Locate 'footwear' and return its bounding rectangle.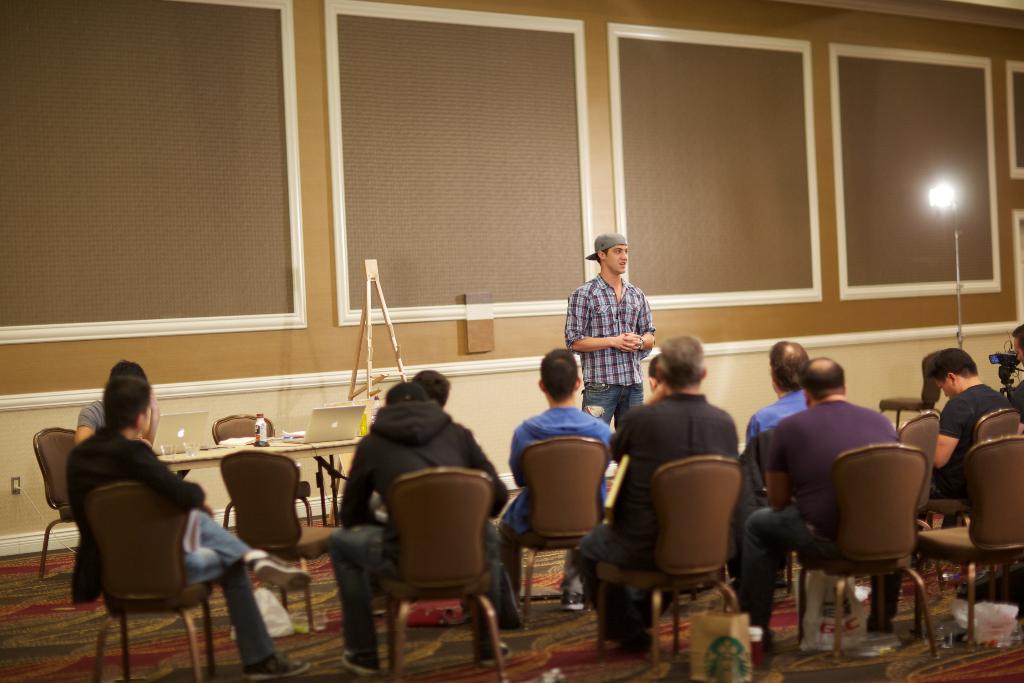
BBox(248, 554, 314, 592).
